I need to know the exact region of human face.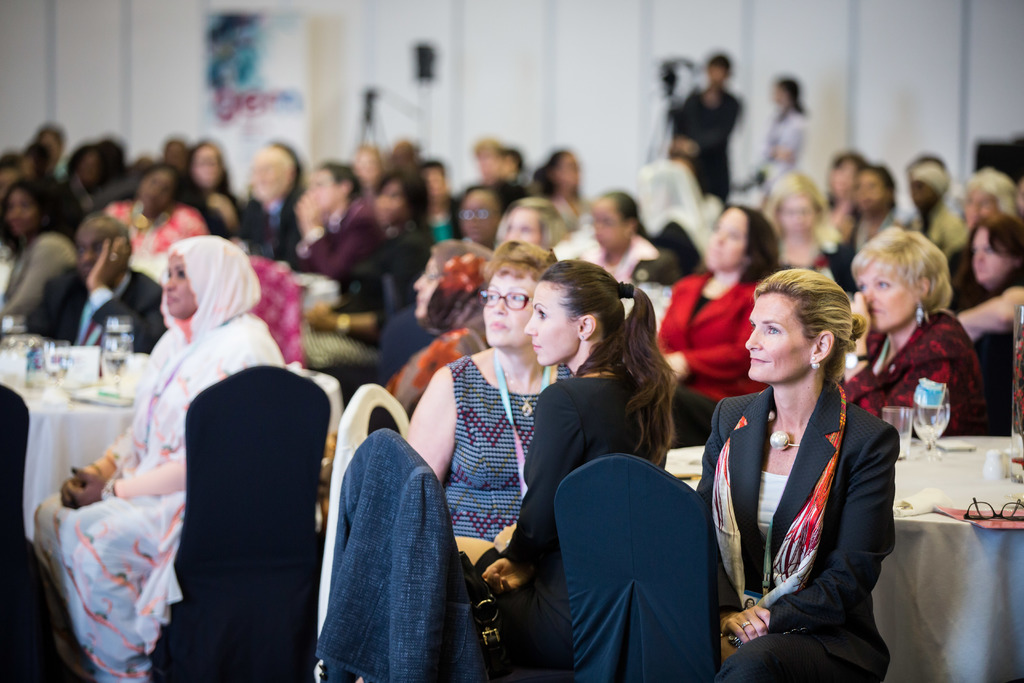
Region: x1=483, y1=272, x2=536, y2=345.
